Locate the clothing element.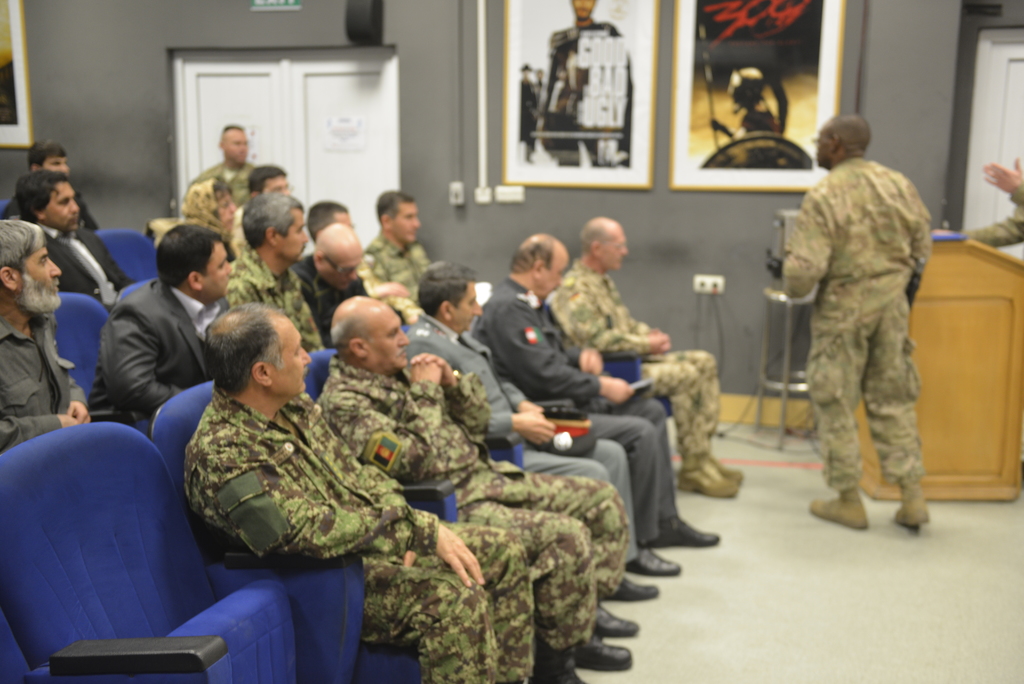
Element bbox: x1=38 y1=215 x2=134 y2=318.
